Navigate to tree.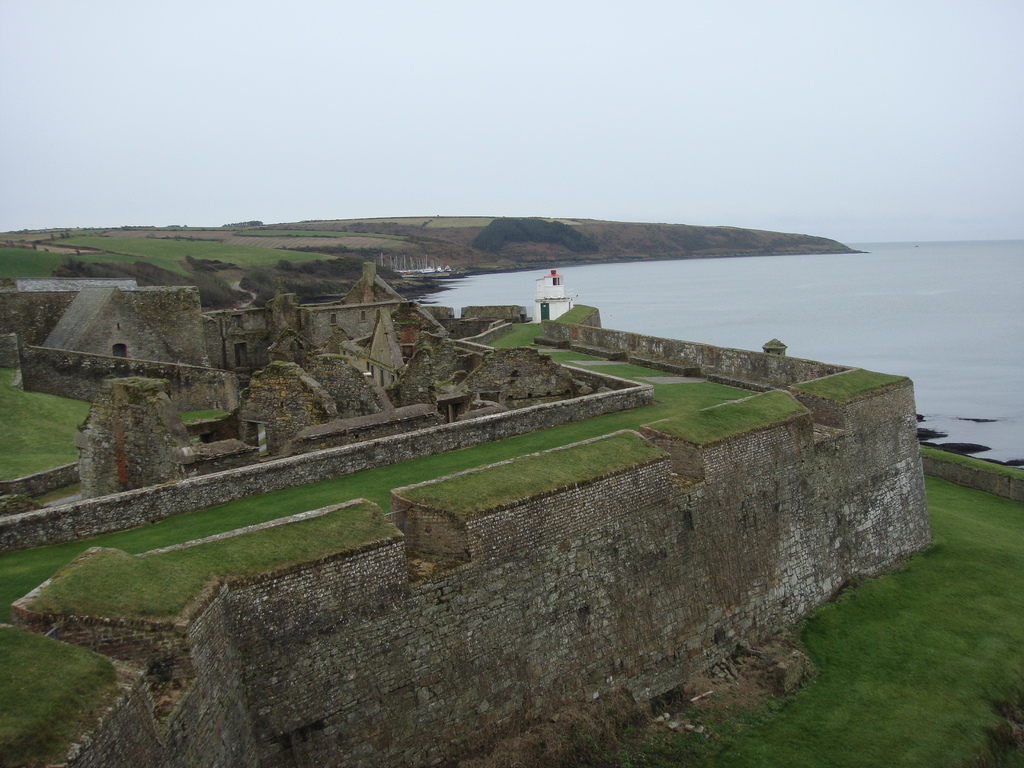
Navigation target: 277 258 292 272.
